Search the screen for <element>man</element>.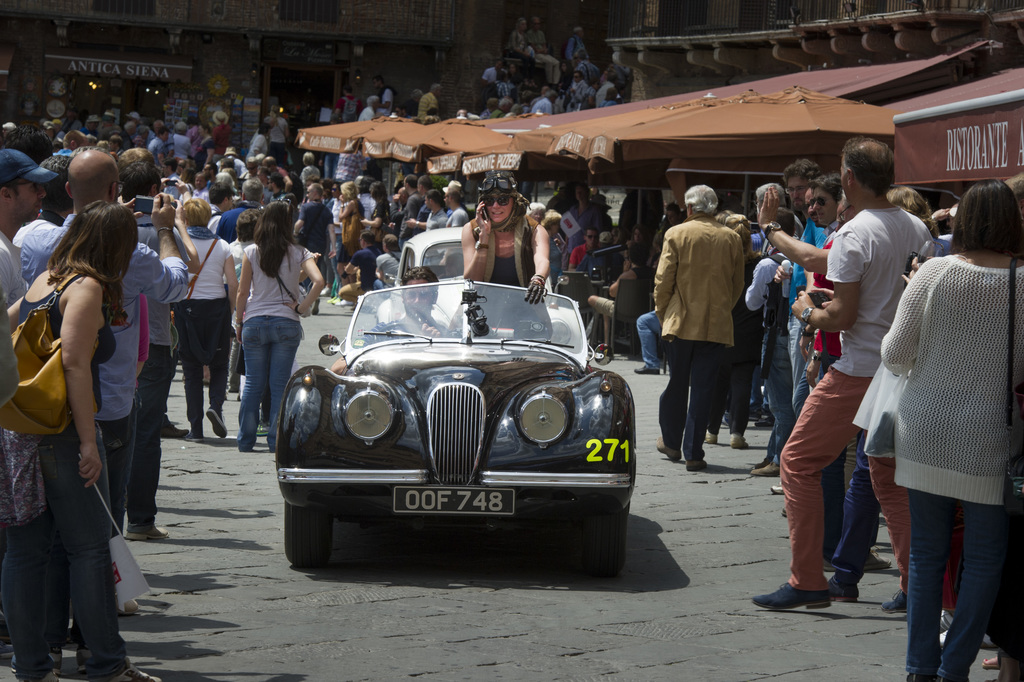
Found at {"x1": 305, "y1": 181, "x2": 343, "y2": 300}.
